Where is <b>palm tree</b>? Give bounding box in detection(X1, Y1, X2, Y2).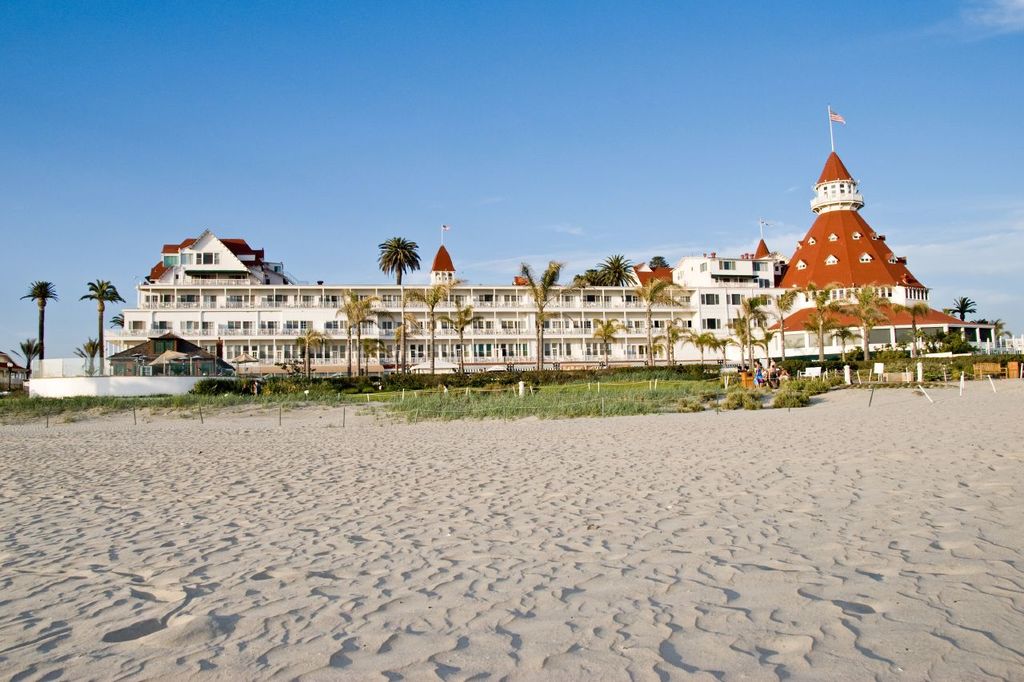
detection(798, 279, 838, 361).
